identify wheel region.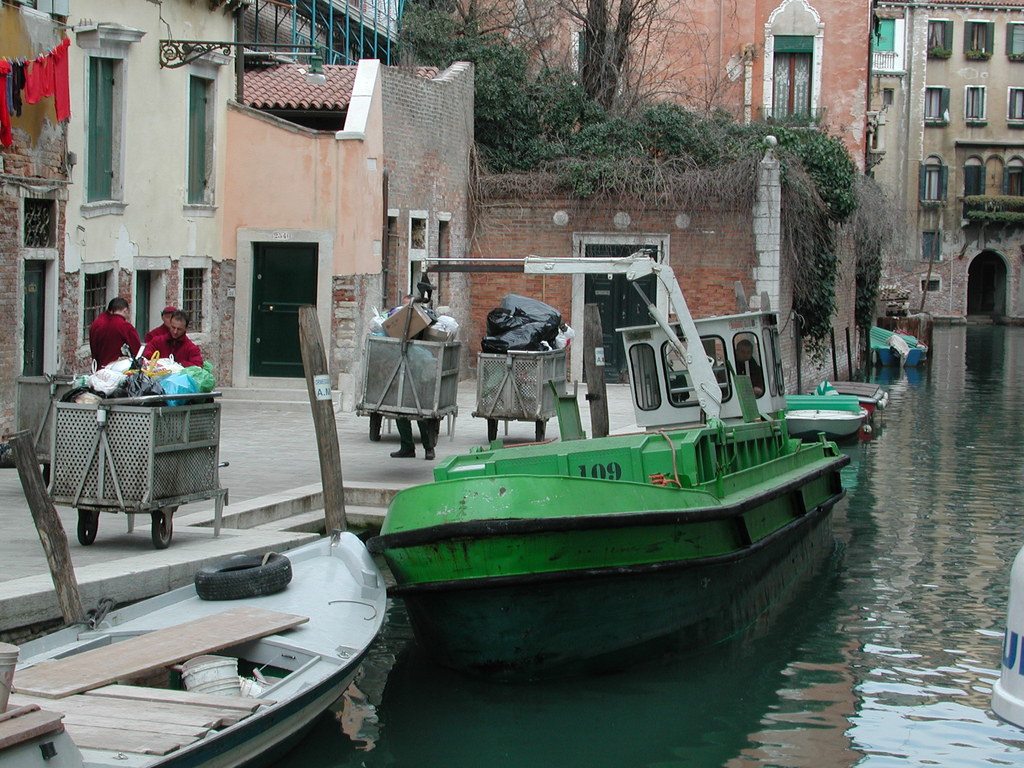
Region: box(79, 507, 95, 548).
